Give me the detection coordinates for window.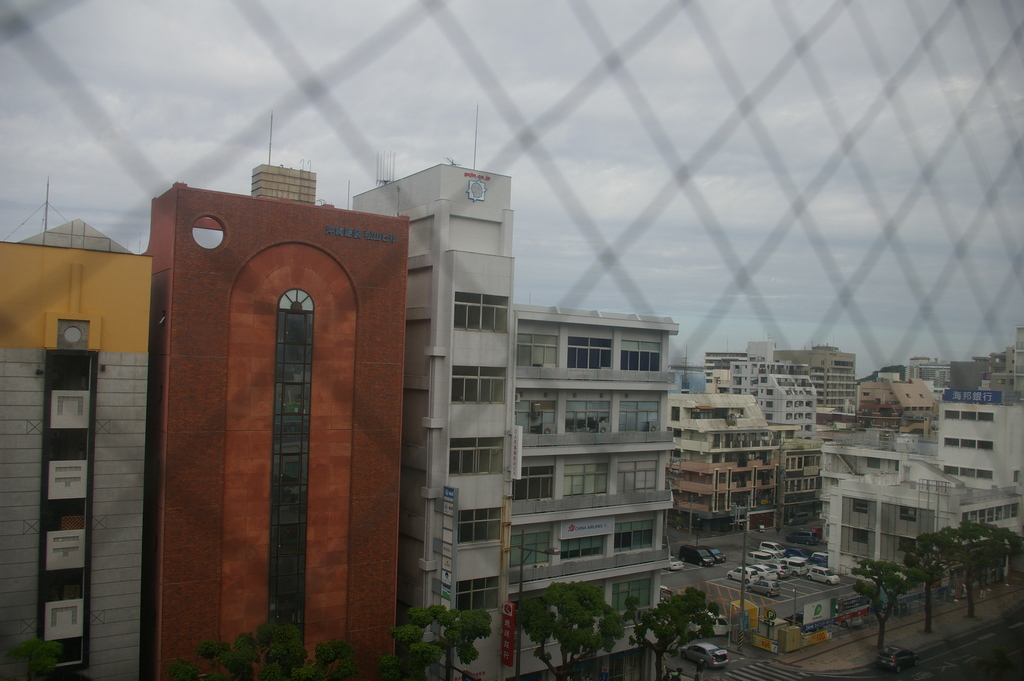
bbox=(448, 435, 508, 479).
